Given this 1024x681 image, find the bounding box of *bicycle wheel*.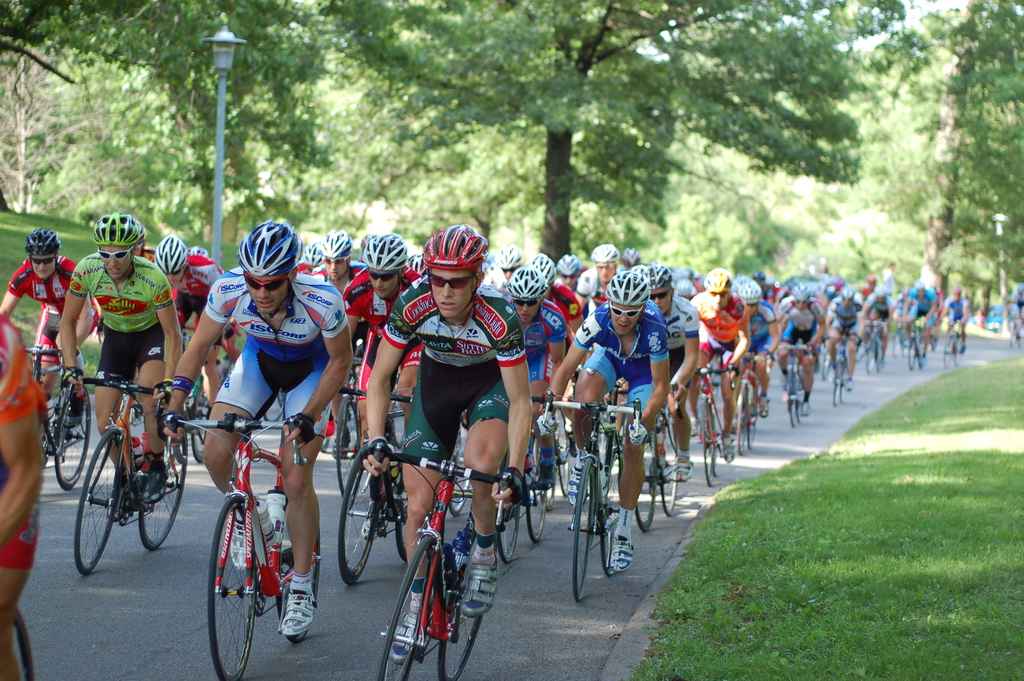
(left=336, top=450, right=377, bottom=582).
